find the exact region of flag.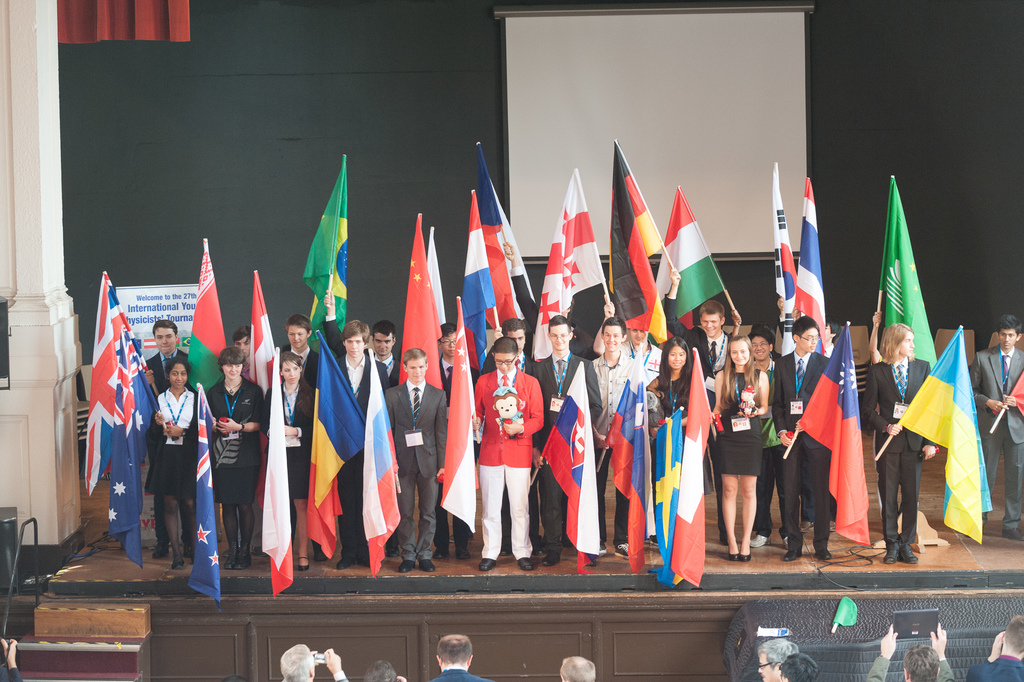
Exact region: Rect(260, 346, 294, 595).
